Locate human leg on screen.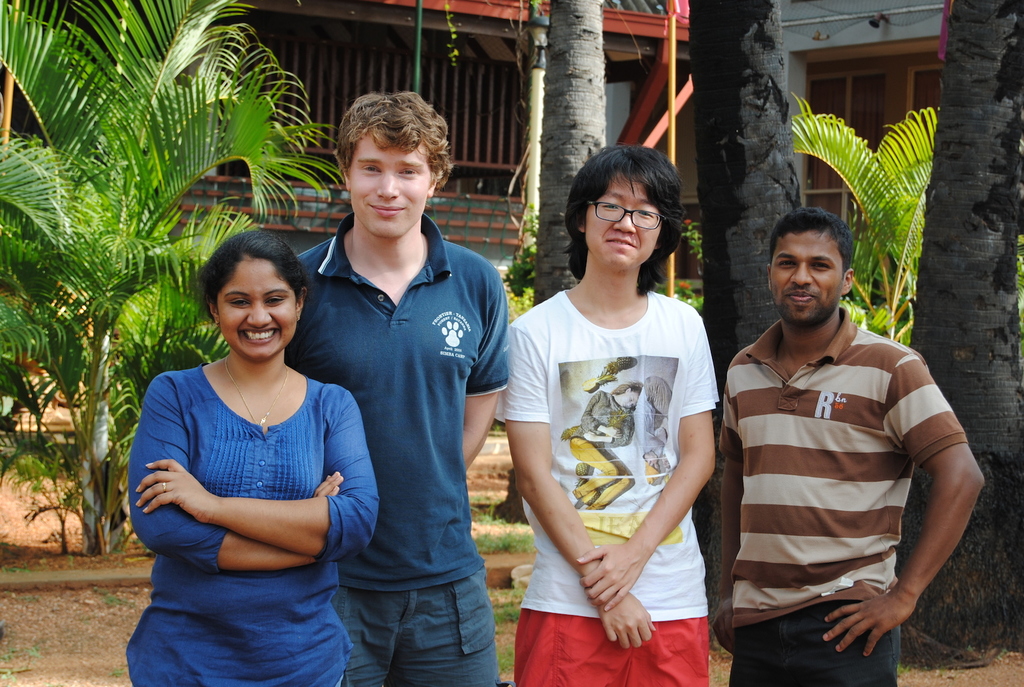
On screen at (514, 614, 706, 686).
